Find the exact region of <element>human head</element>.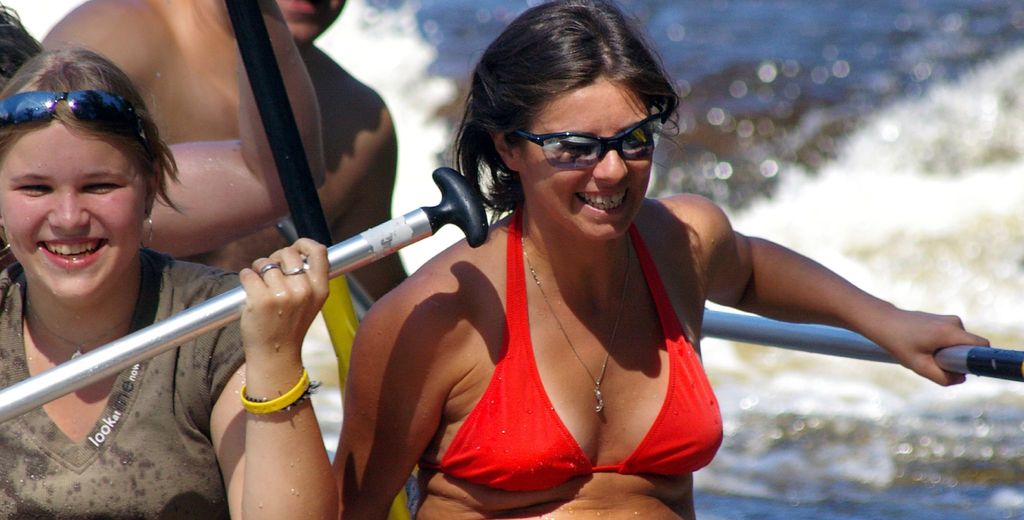
Exact region: (0, 42, 164, 305).
